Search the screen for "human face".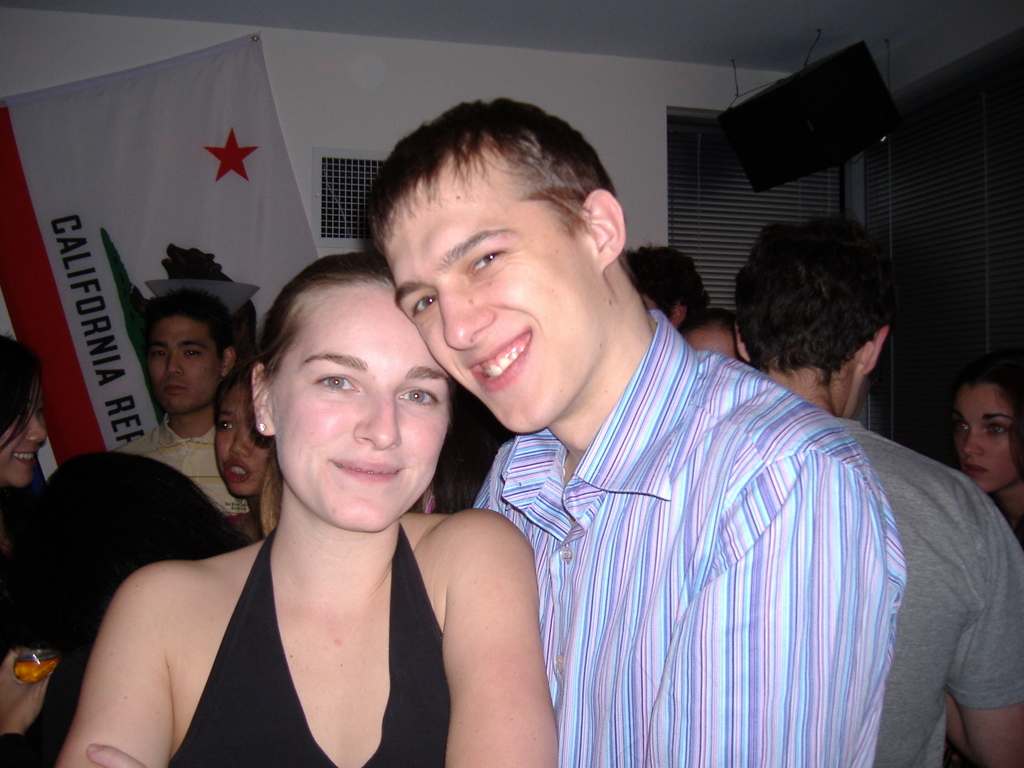
Found at (x1=139, y1=318, x2=225, y2=417).
